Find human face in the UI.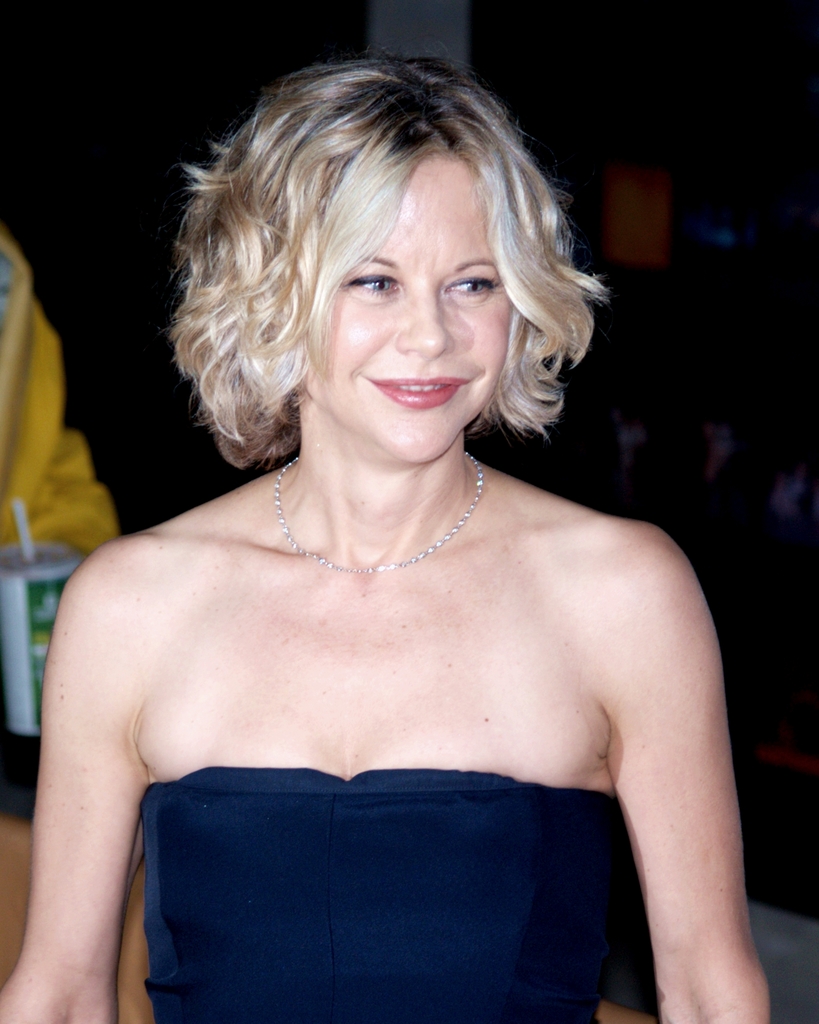
UI element at bbox=(305, 147, 505, 463).
